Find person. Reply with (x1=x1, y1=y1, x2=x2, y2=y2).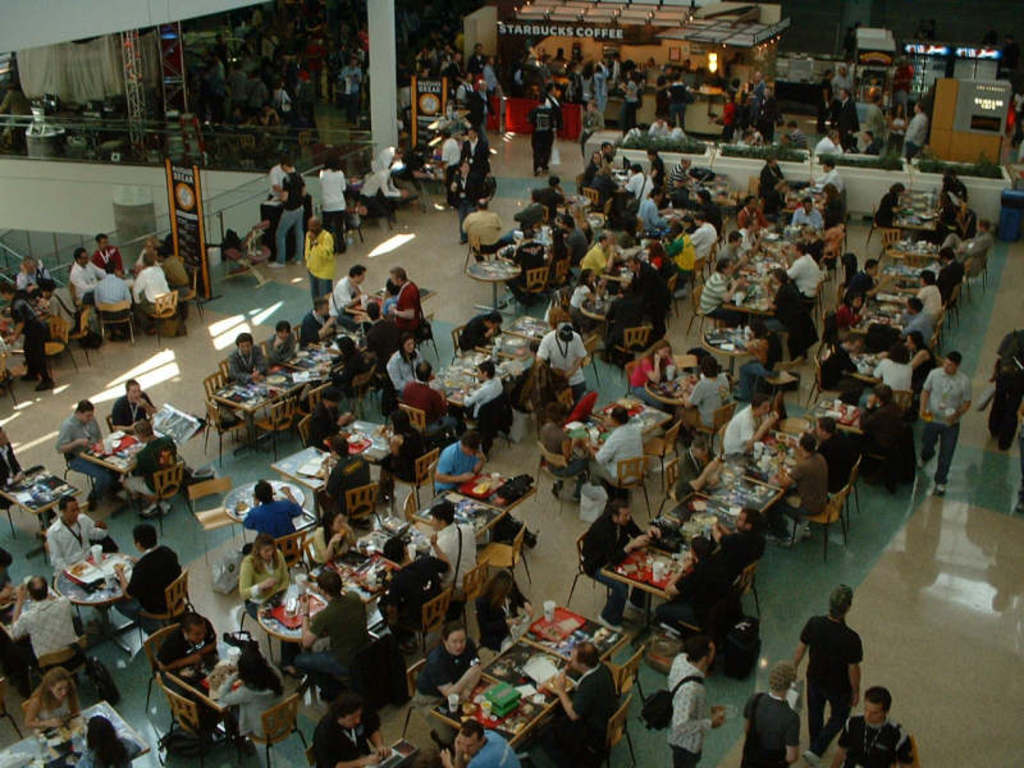
(x1=696, y1=255, x2=744, y2=328).
